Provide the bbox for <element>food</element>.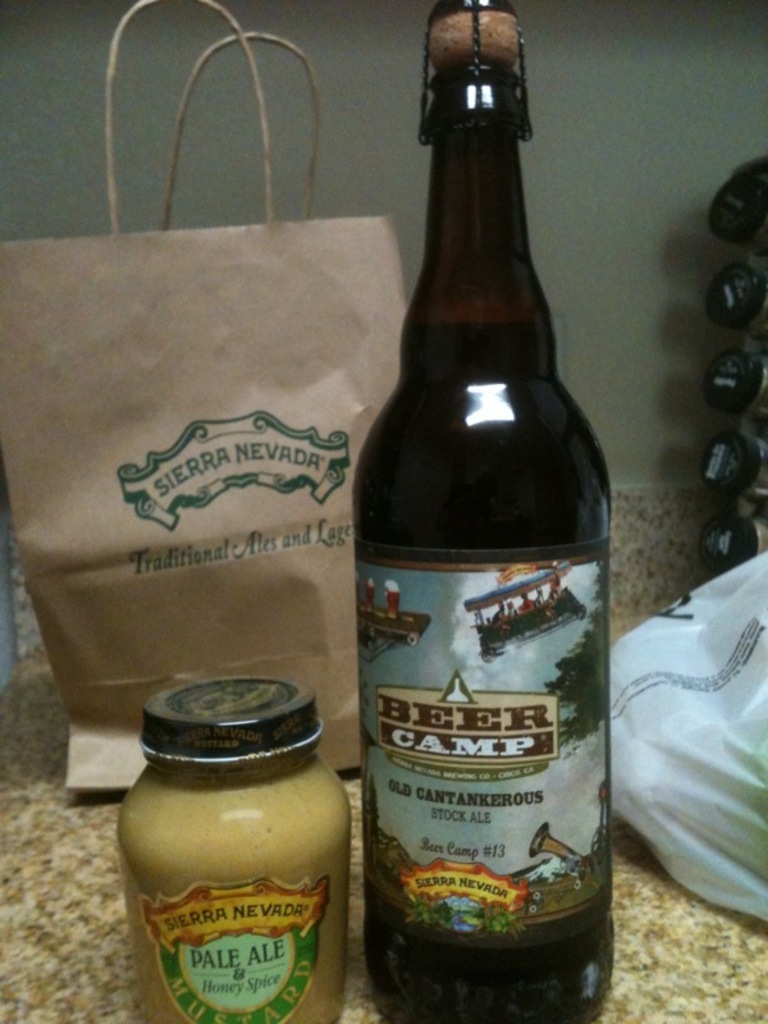
left=113, top=730, right=349, bottom=993.
